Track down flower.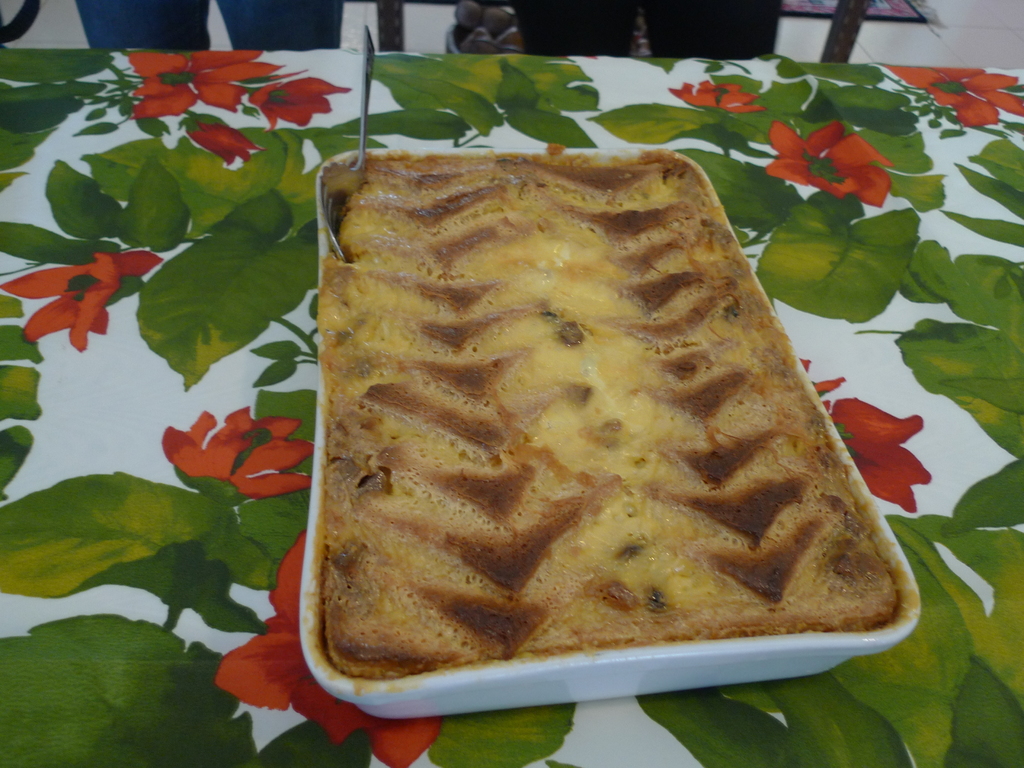
Tracked to [x1=219, y1=529, x2=443, y2=767].
